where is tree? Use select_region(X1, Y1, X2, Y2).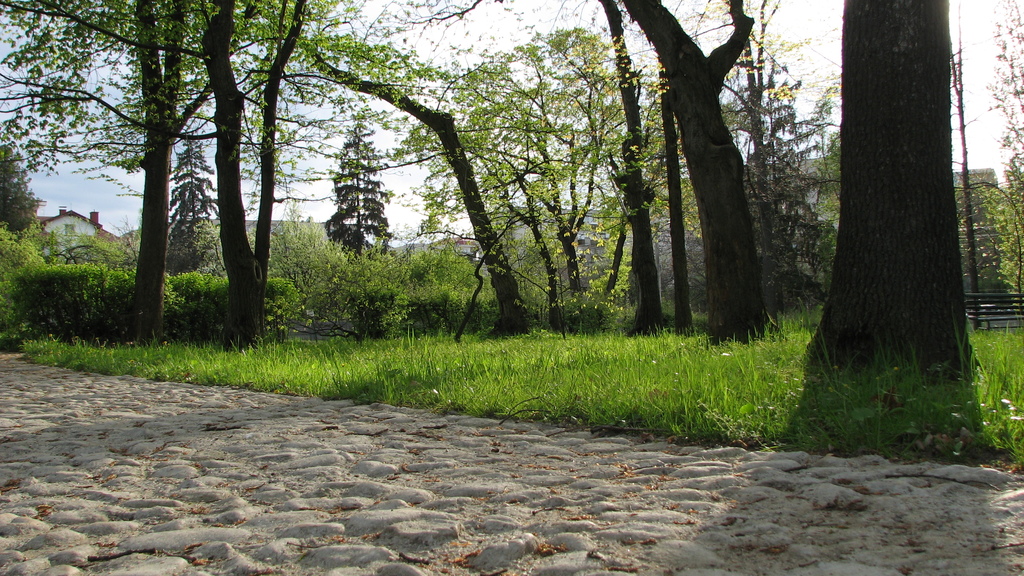
select_region(779, 0, 985, 457).
